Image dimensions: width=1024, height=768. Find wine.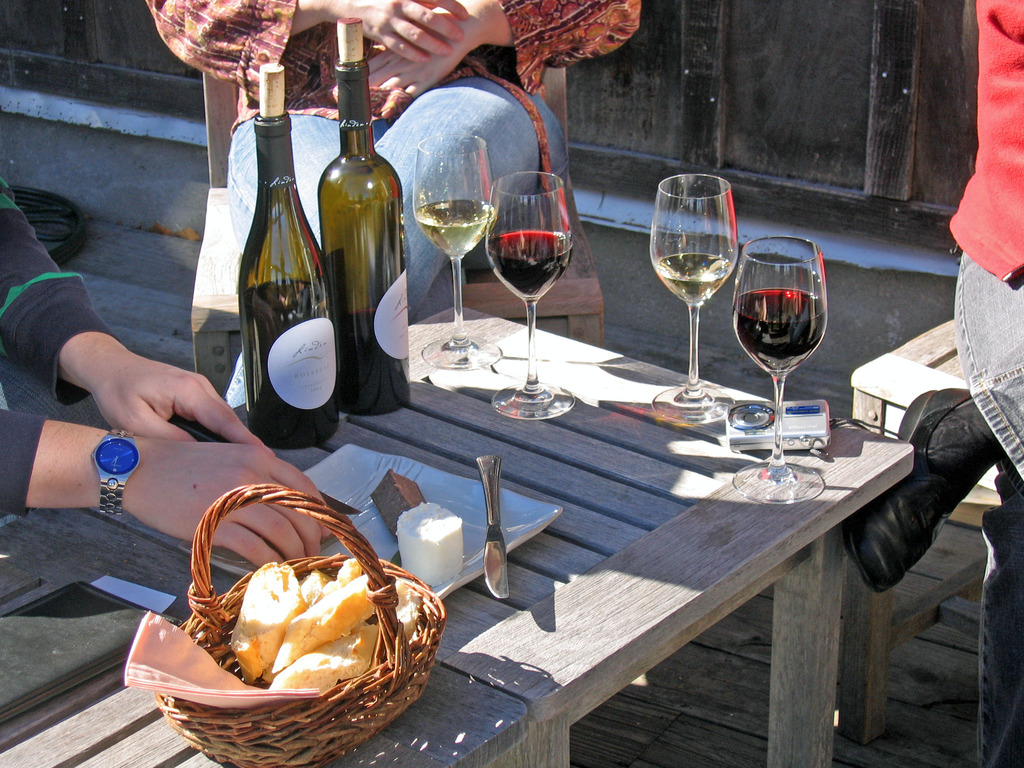
detection(488, 228, 578, 304).
